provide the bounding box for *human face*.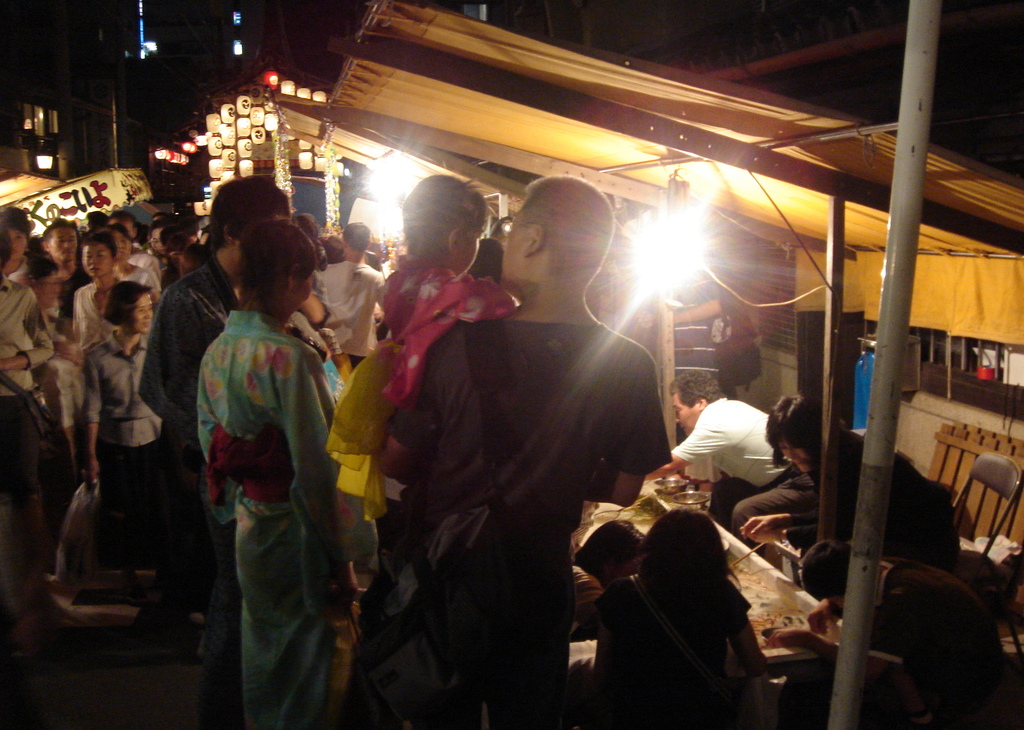
l=497, t=201, r=531, b=293.
